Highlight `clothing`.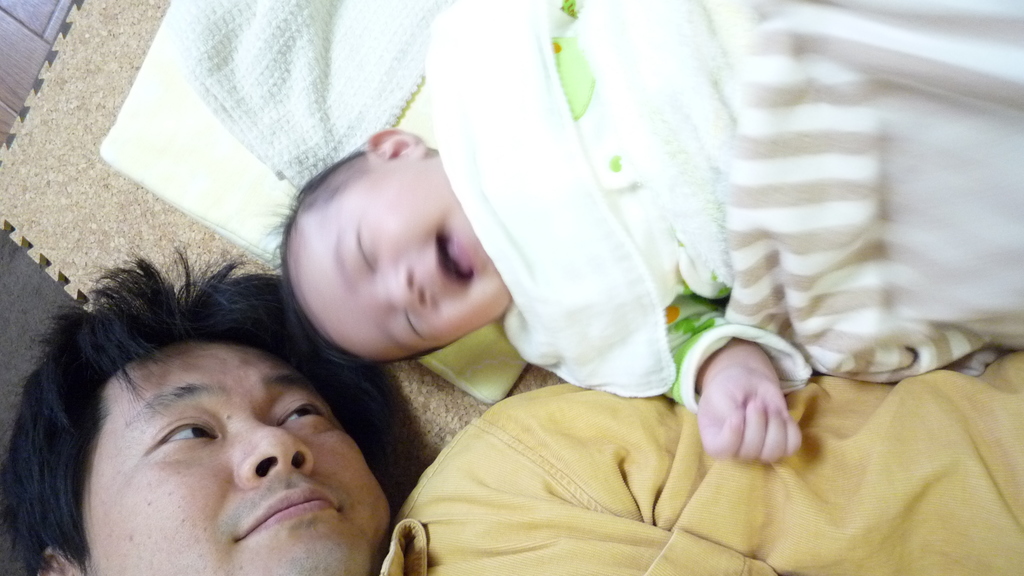
Highlighted region: bbox(505, 0, 1022, 411).
